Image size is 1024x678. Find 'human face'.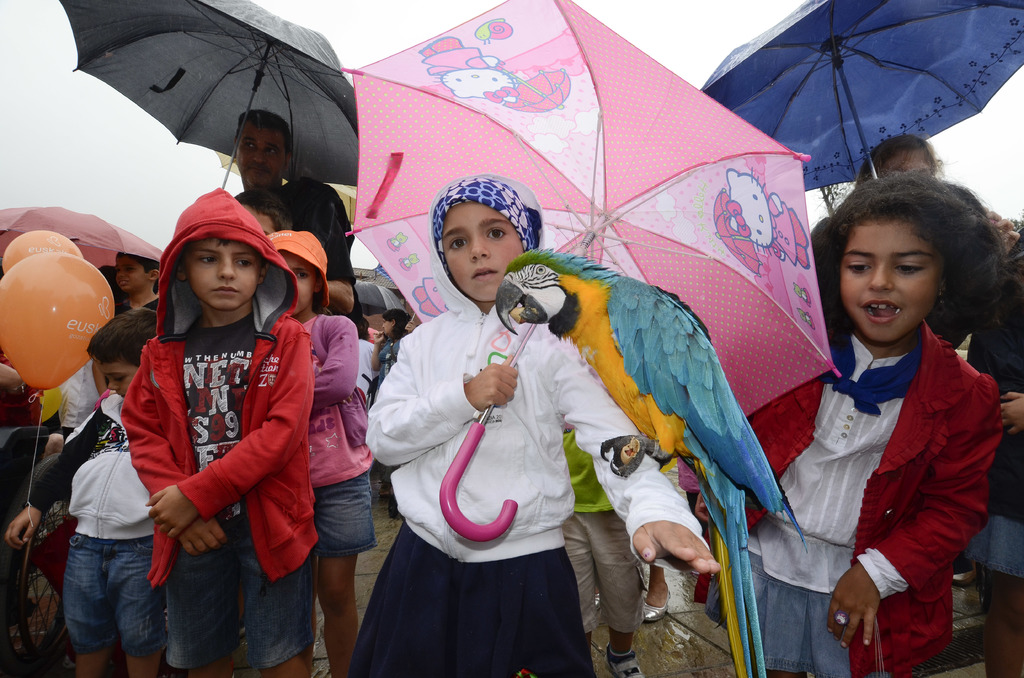
[left=100, top=356, right=140, bottom=400].
